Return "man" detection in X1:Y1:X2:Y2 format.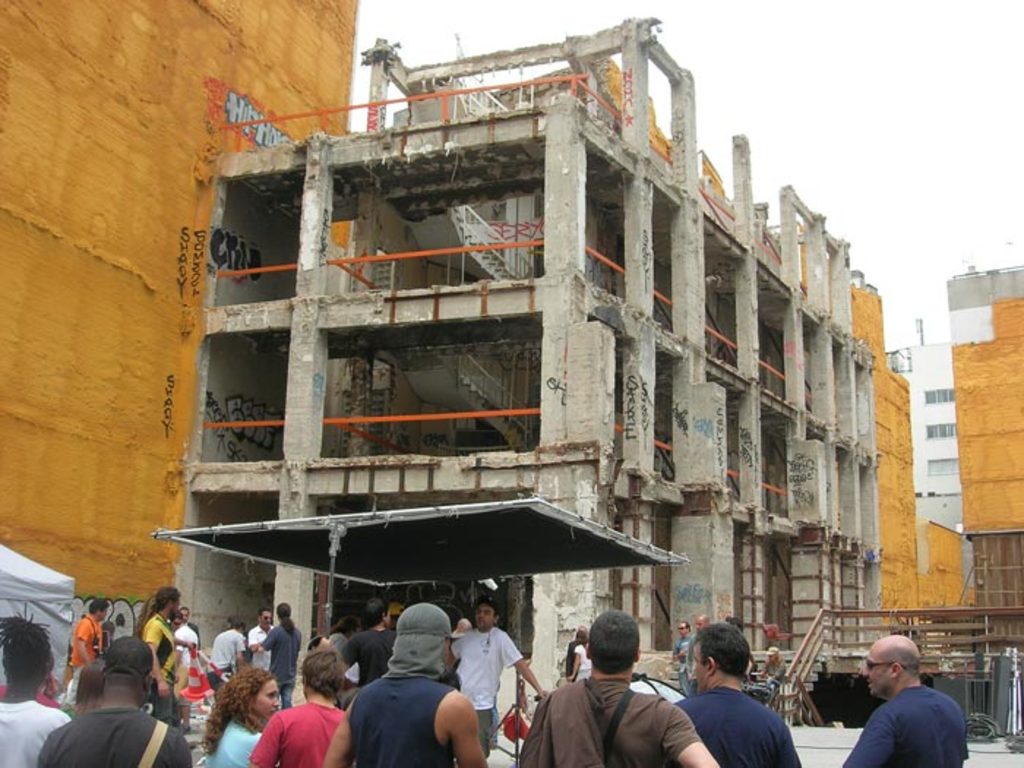
174:607:209:688.
